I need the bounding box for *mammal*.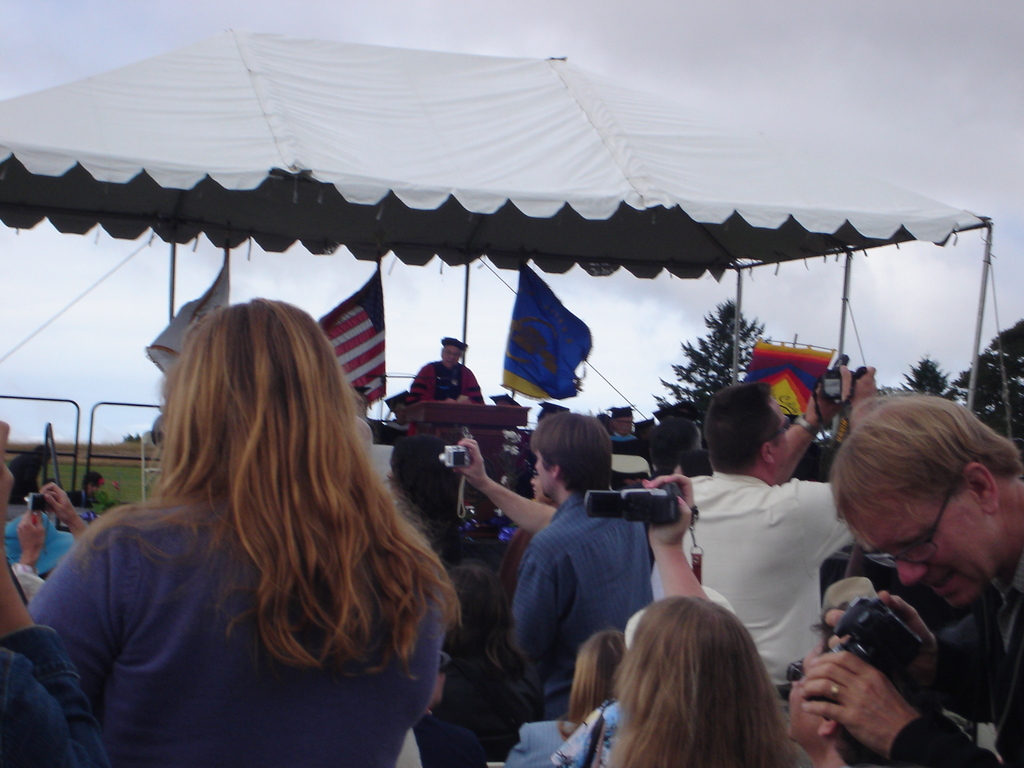
Here it is: {"x1": 0, "y1": 542, "x2": 104, "y2": 767}.
